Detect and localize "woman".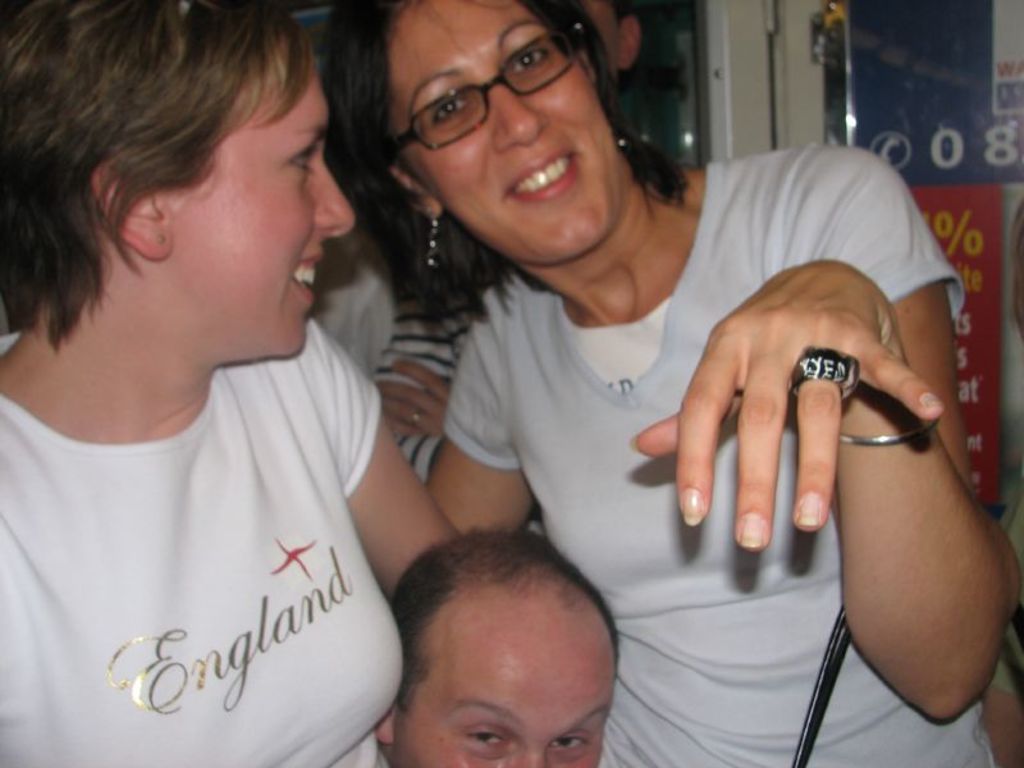
Localized at left=324, top=0, right=1018, bottom=767.
